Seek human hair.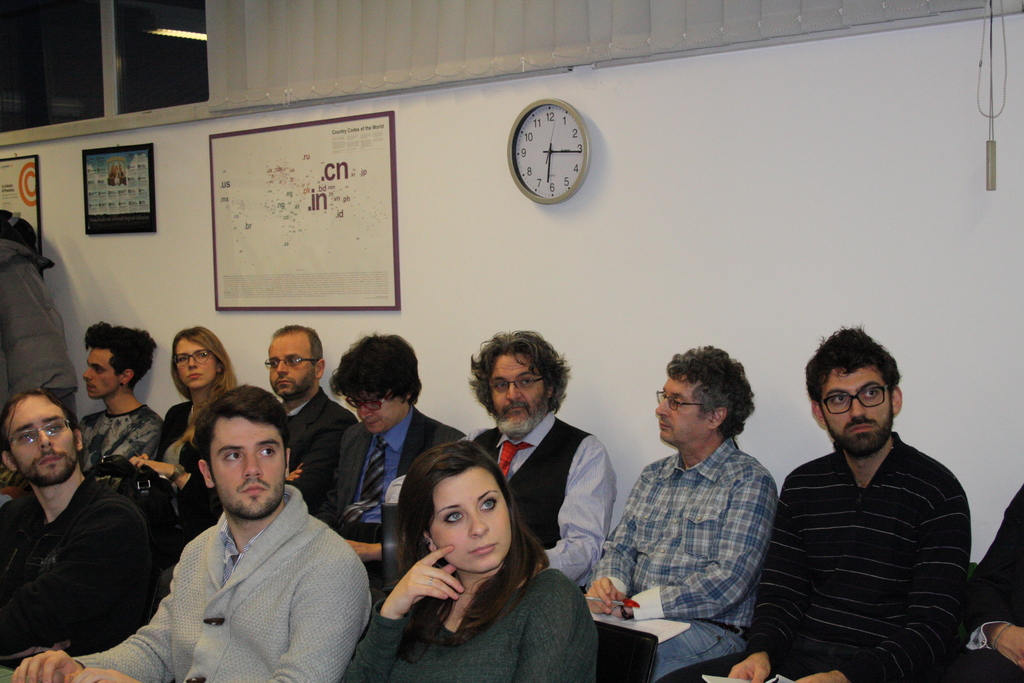
x1=326 y1=331 x2=422 y2=407.
